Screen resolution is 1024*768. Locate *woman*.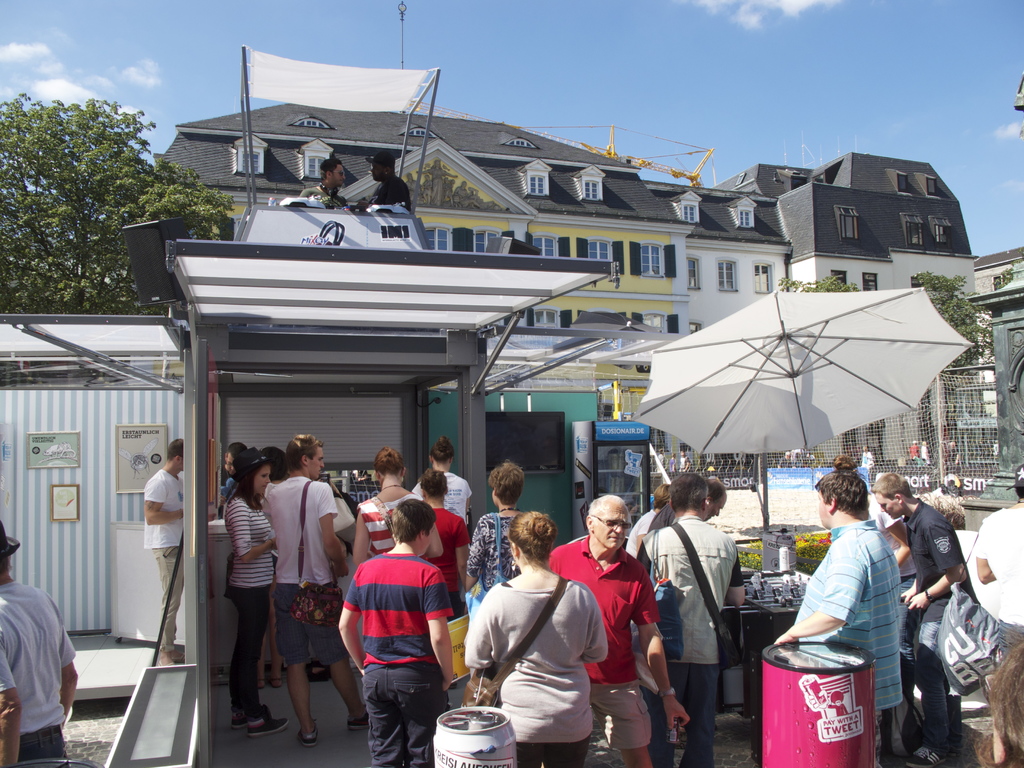
bbox=(224, 452, 291, 740).
